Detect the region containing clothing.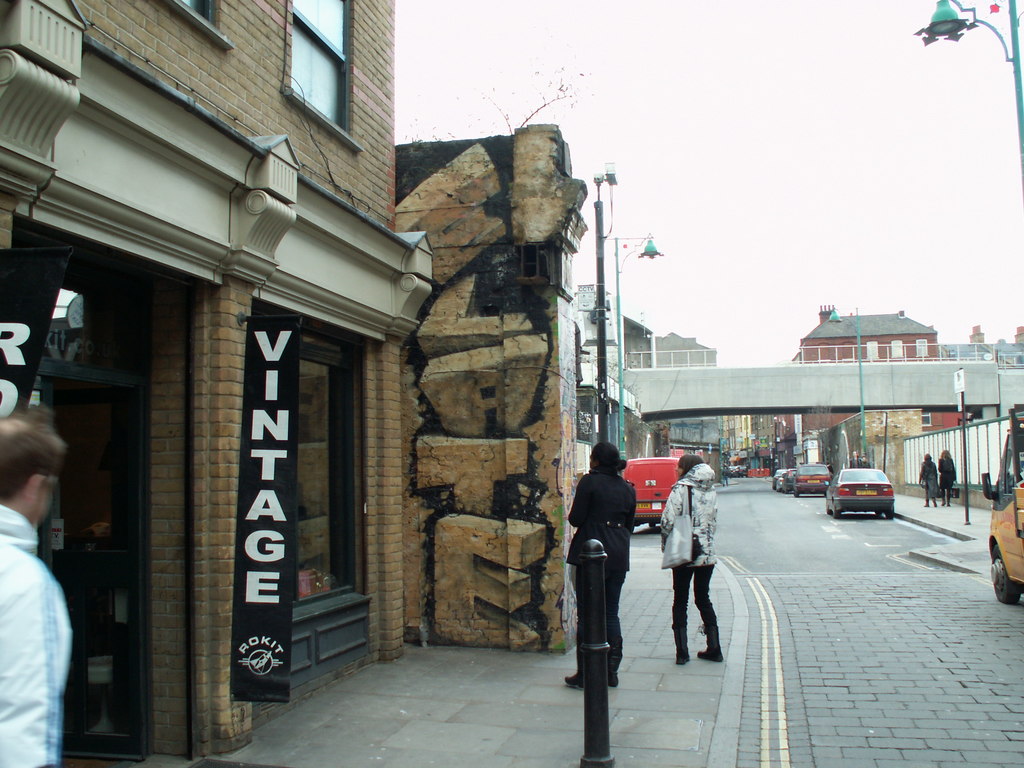
Rect(568, 474, 640, 680).
